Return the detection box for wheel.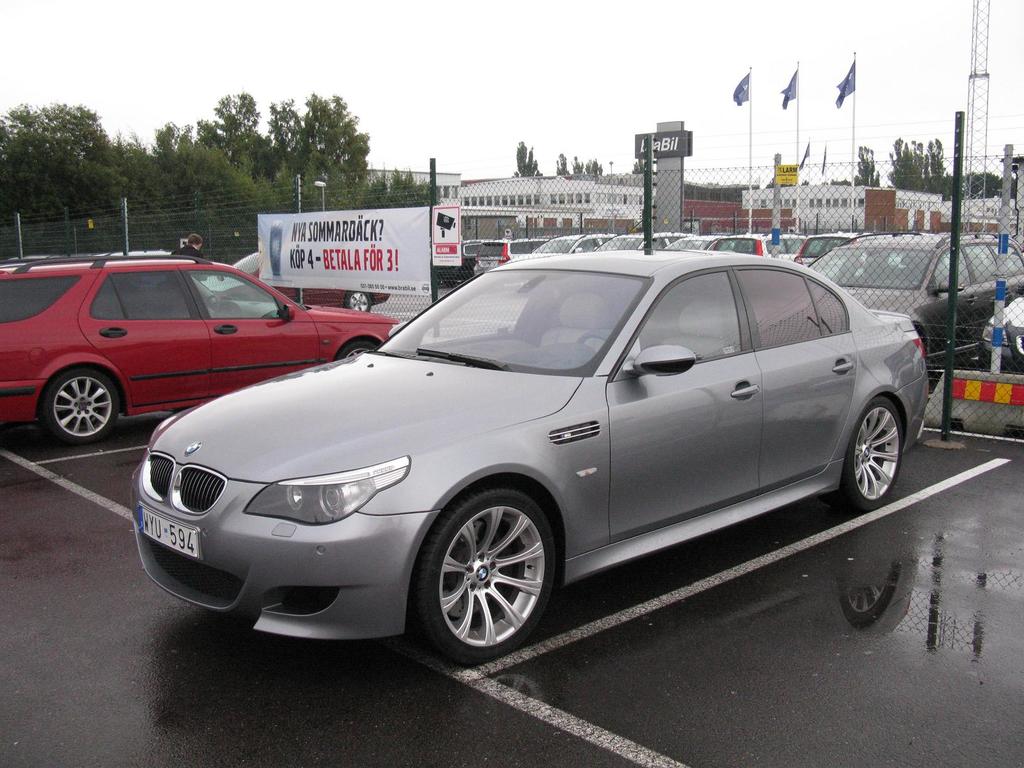
bbox=[205, 294, 218, 311].
